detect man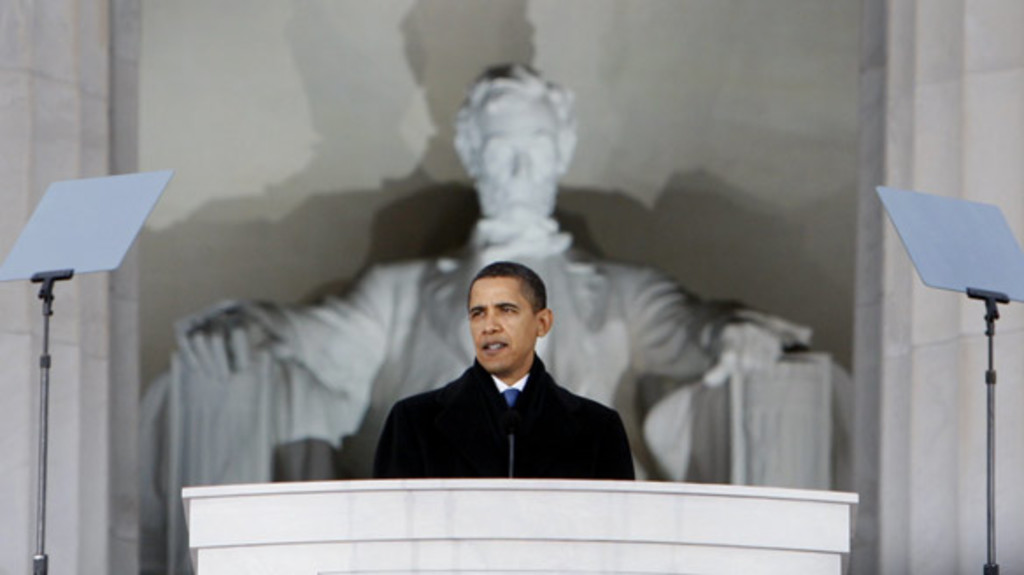
rect(177, 67, 766, 421)
